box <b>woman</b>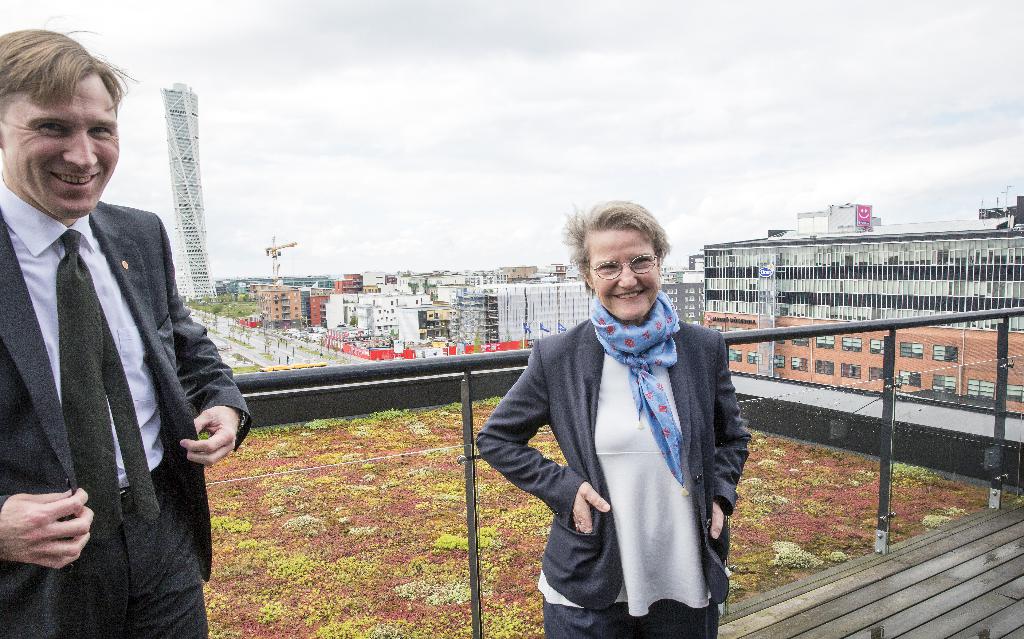
region(491, 204, 749, 638)
